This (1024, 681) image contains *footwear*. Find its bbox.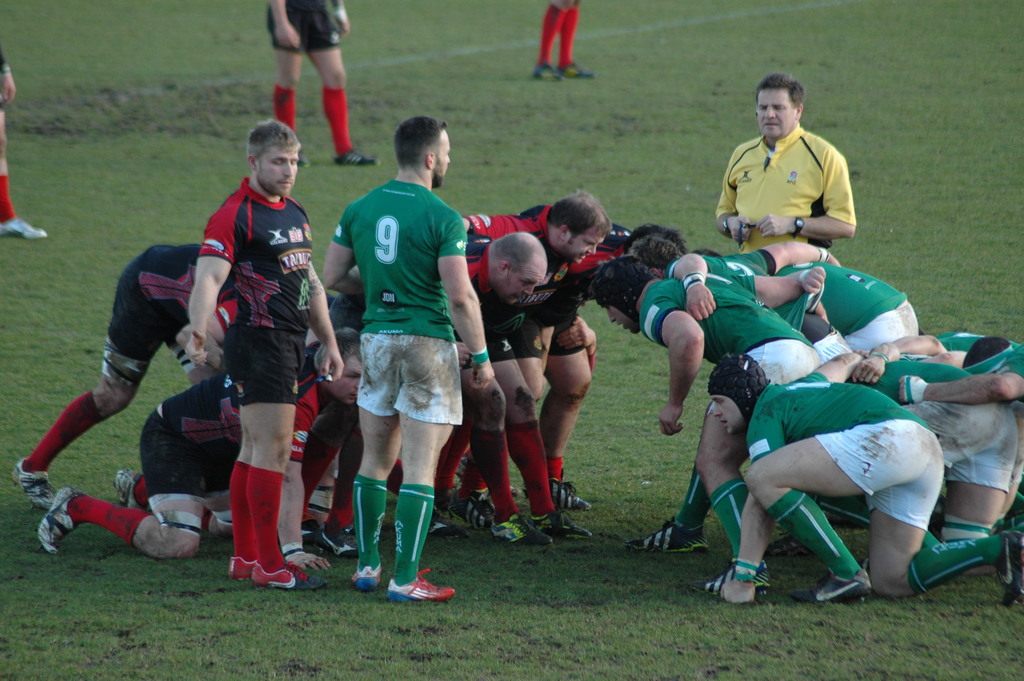
453, 448, 520, 495.
